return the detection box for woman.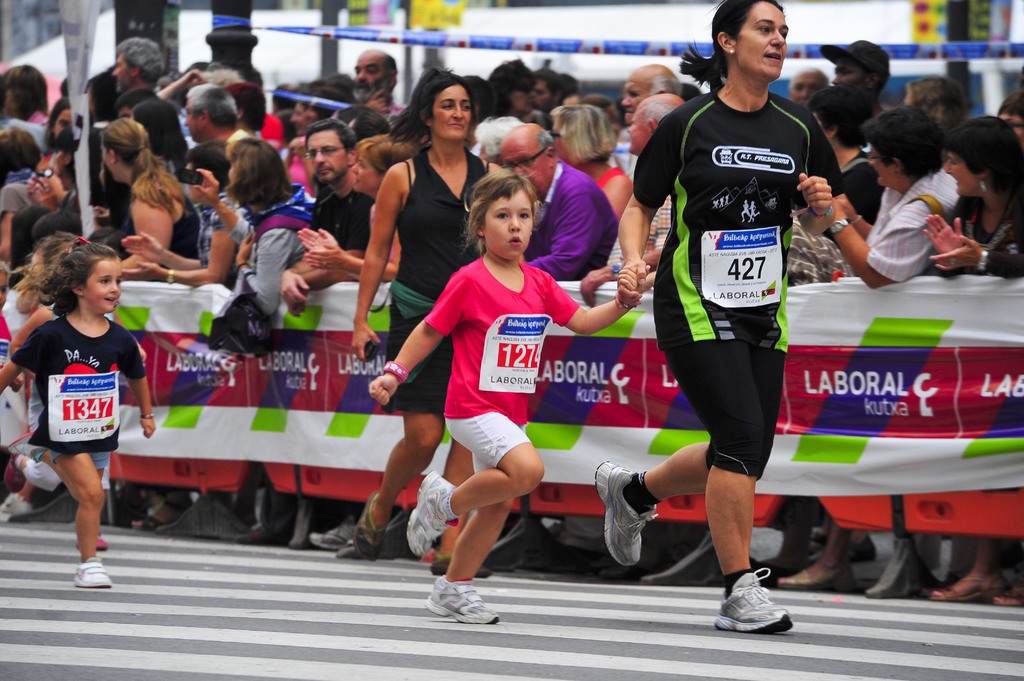
(351,67,510,573).
